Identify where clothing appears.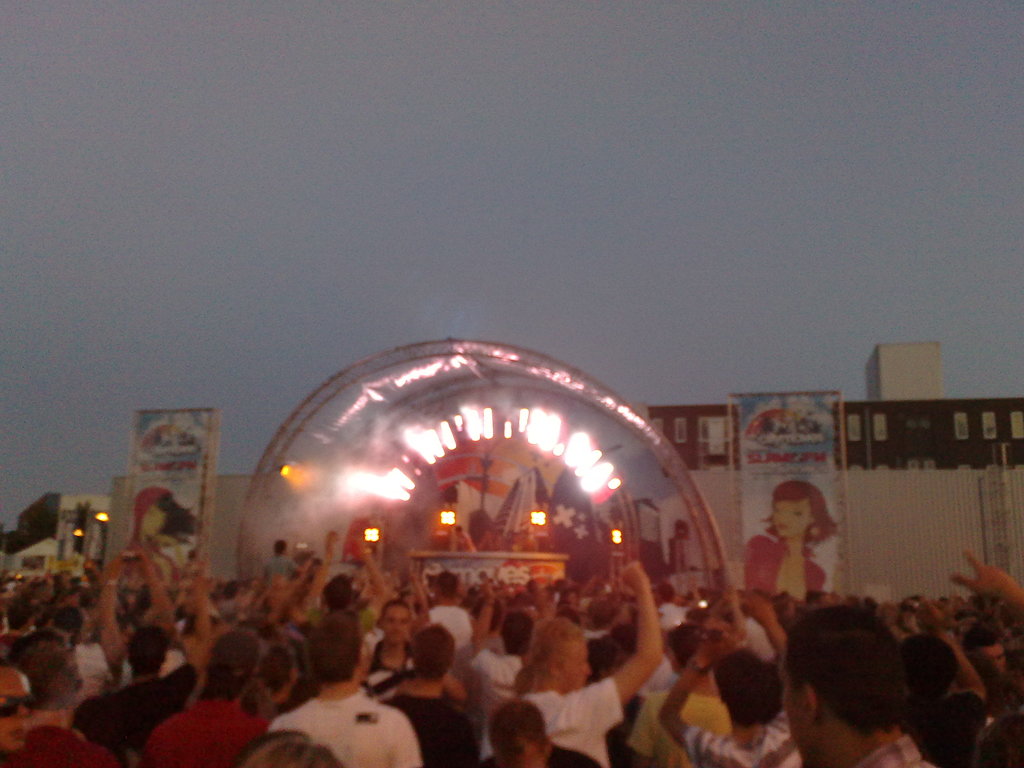
Appears at select_region(361, 641, 417, 685).
